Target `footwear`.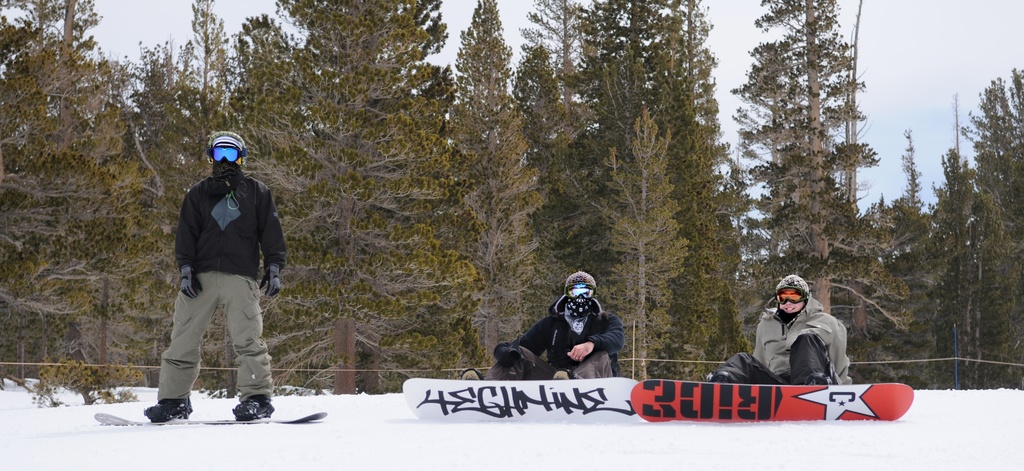
Target region: 552,367,570,380.
